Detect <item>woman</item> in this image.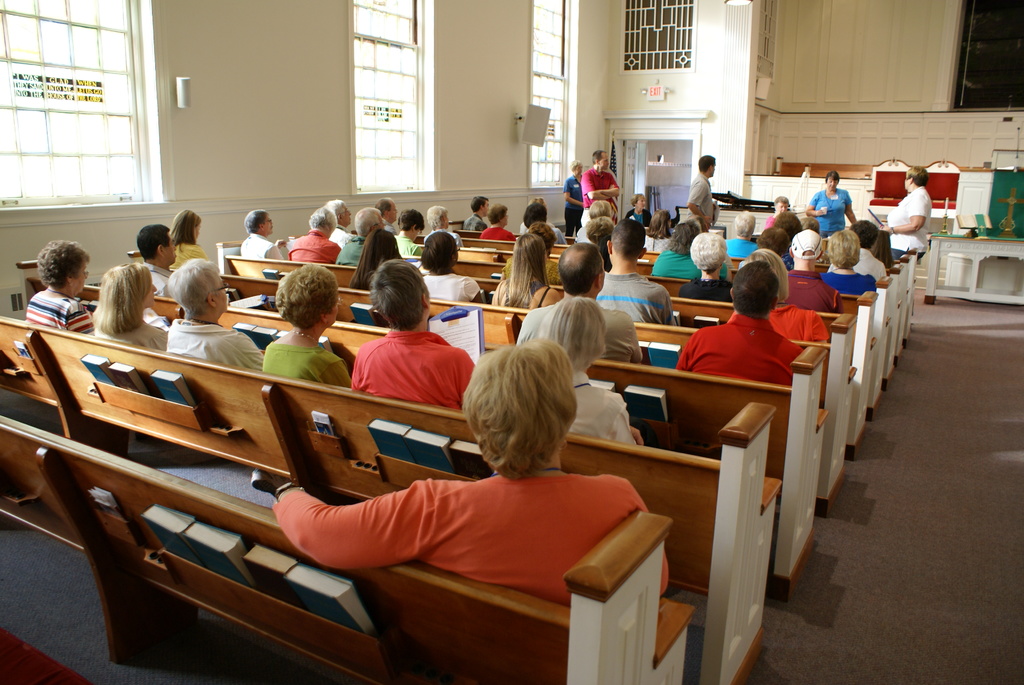
Detection: {"left": 565, "top": 159, "right": 589, "bottom": 239}.
